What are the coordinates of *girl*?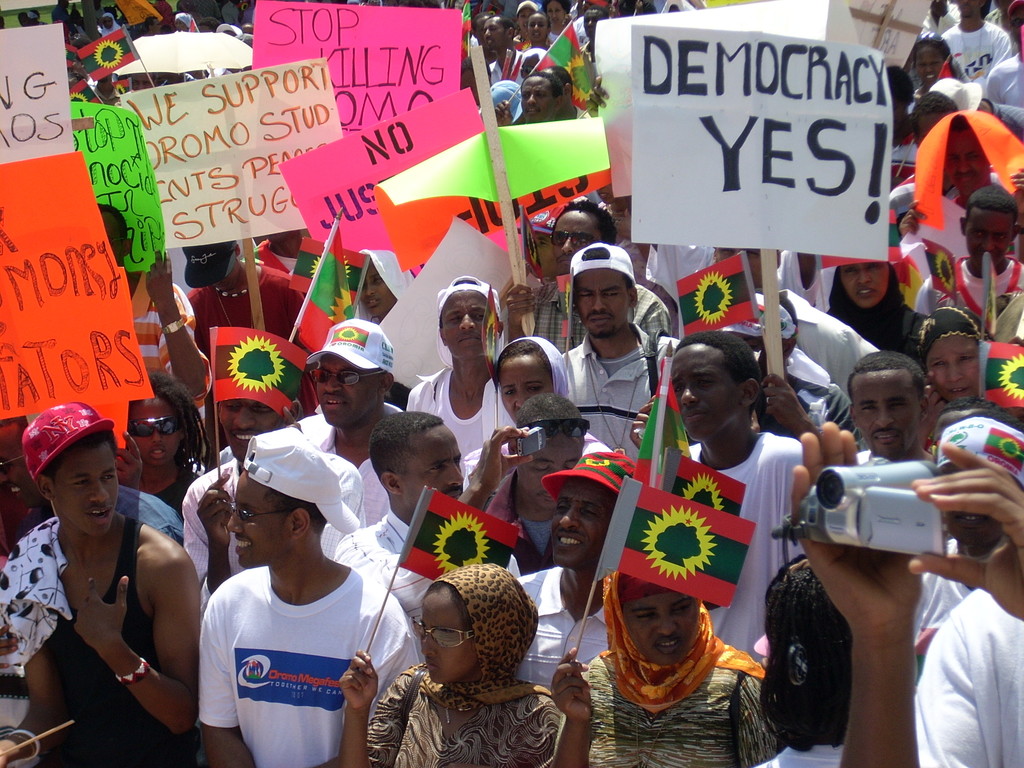
335/563/544/761.
